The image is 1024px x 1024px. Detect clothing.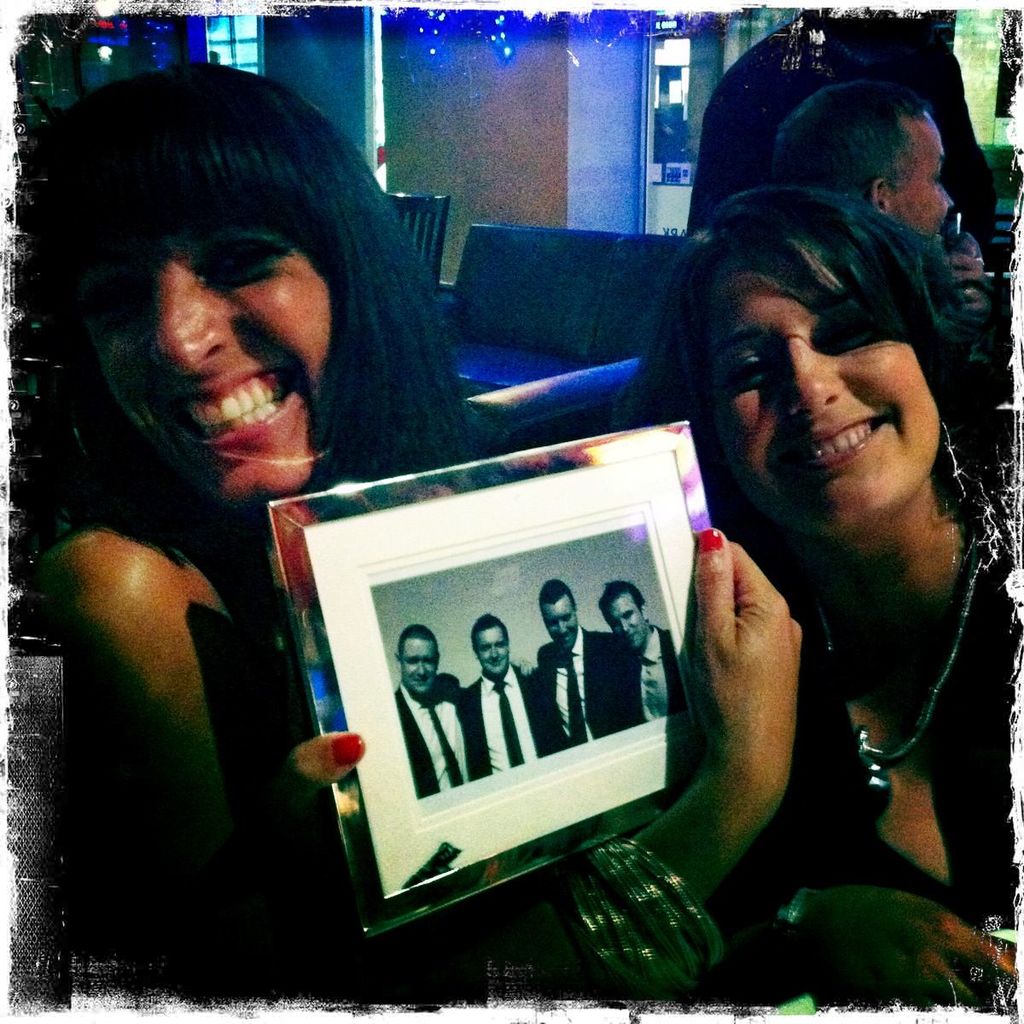
Detection: bbox=[530, 621, 618, 753].
